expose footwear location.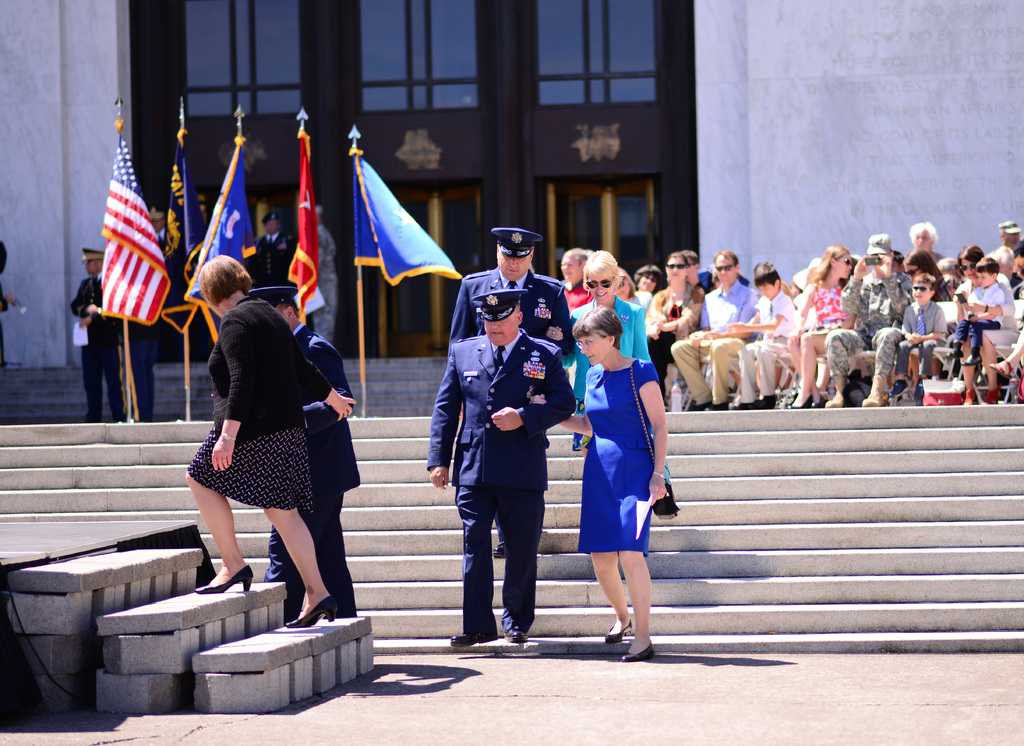
Exposed at box(822, 378, 845, 408).
